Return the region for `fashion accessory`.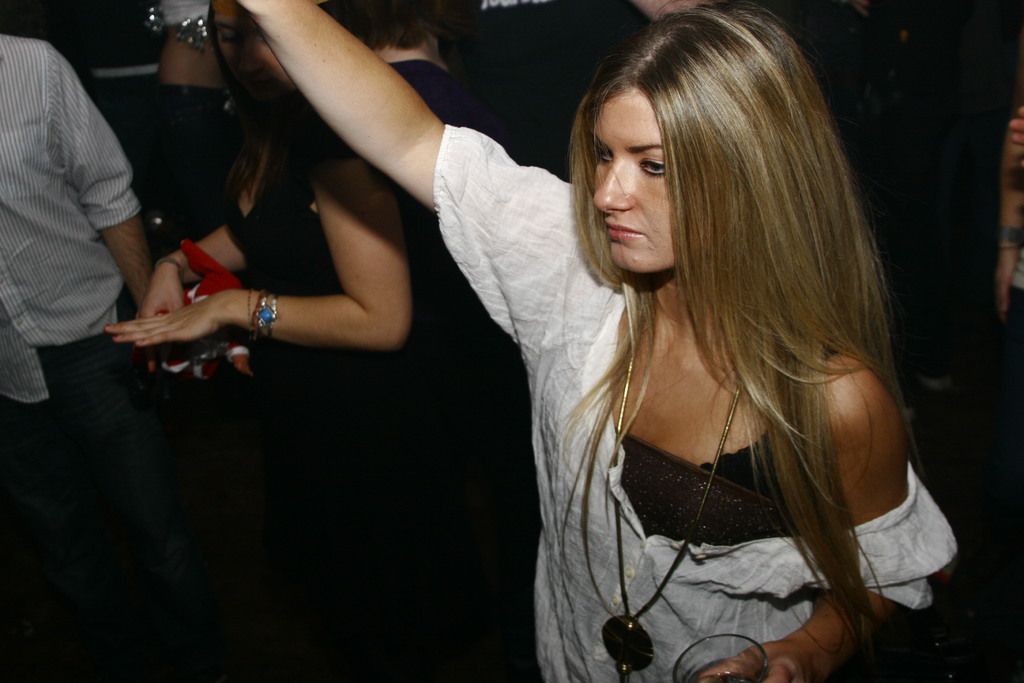
BBox(156, 256, 184, 284).
